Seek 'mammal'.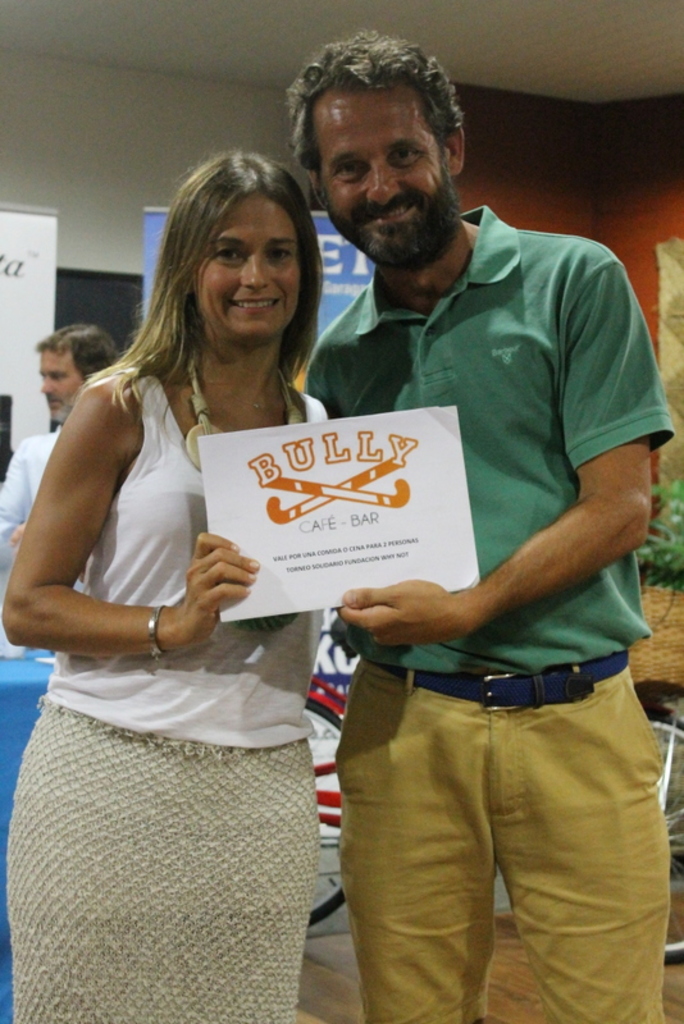
x1=327 y1=17 x2=671 y2=1023.
